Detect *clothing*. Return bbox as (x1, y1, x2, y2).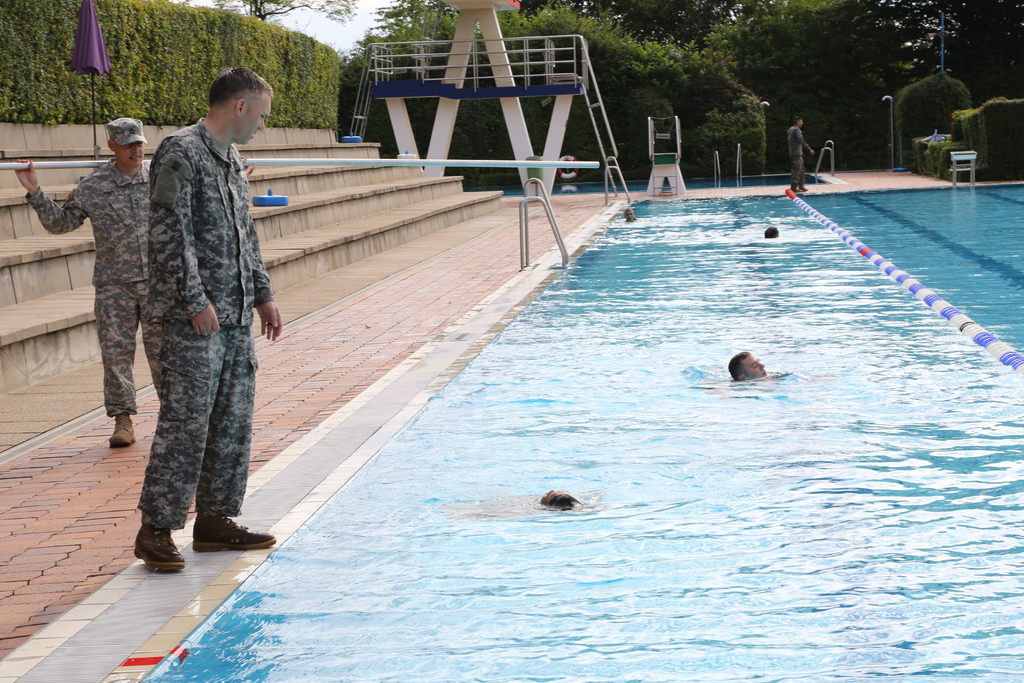
(788, 125, 812, 189).
